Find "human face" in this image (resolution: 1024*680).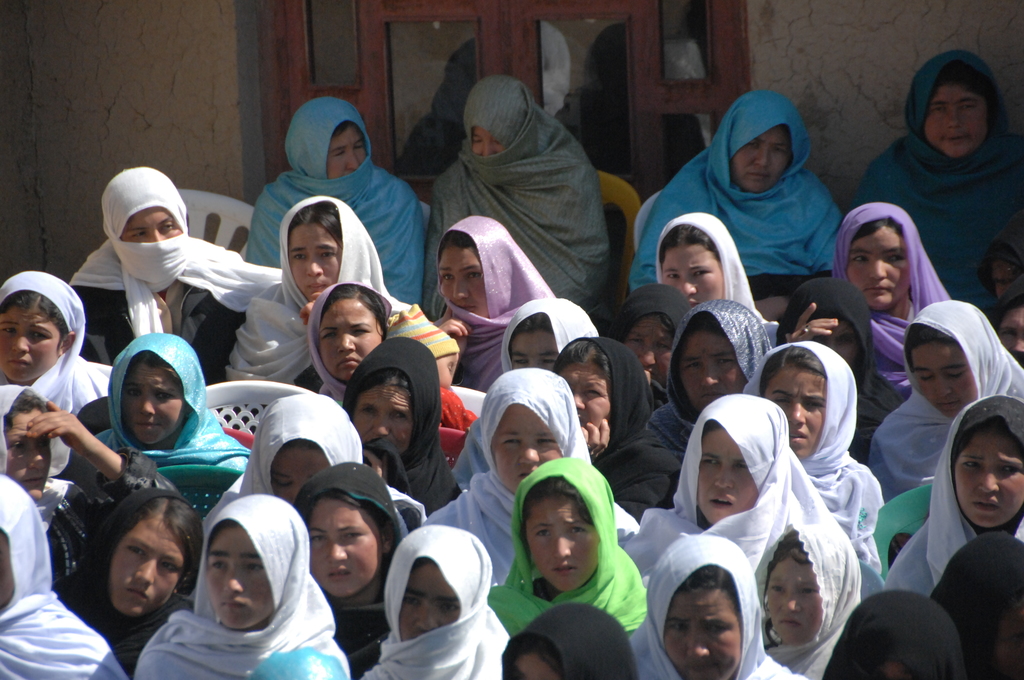
353,385,415,456.
